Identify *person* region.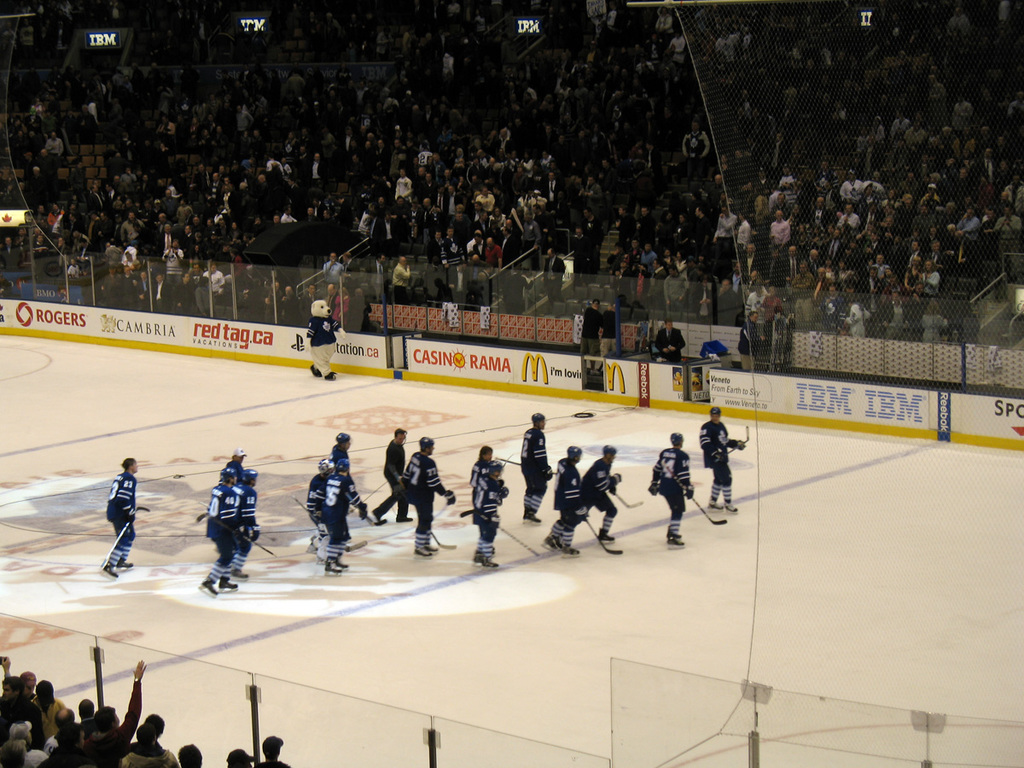
Region: [left=520, top=410, right=551, bottom=519].
